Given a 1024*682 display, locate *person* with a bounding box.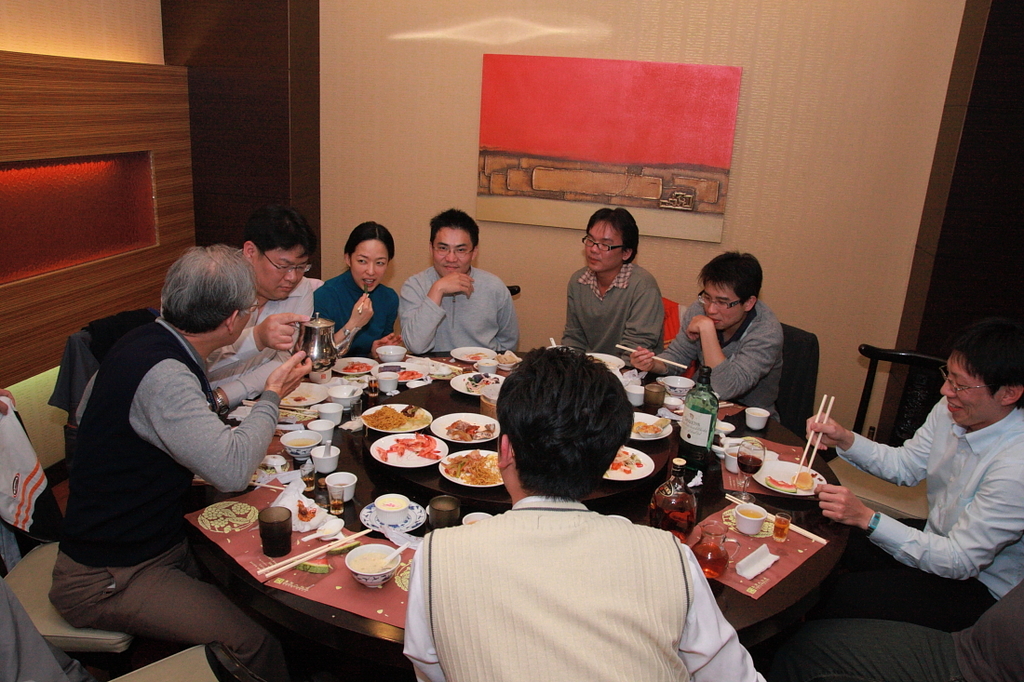
Located: bbox=[313, 223, 400, 357].
